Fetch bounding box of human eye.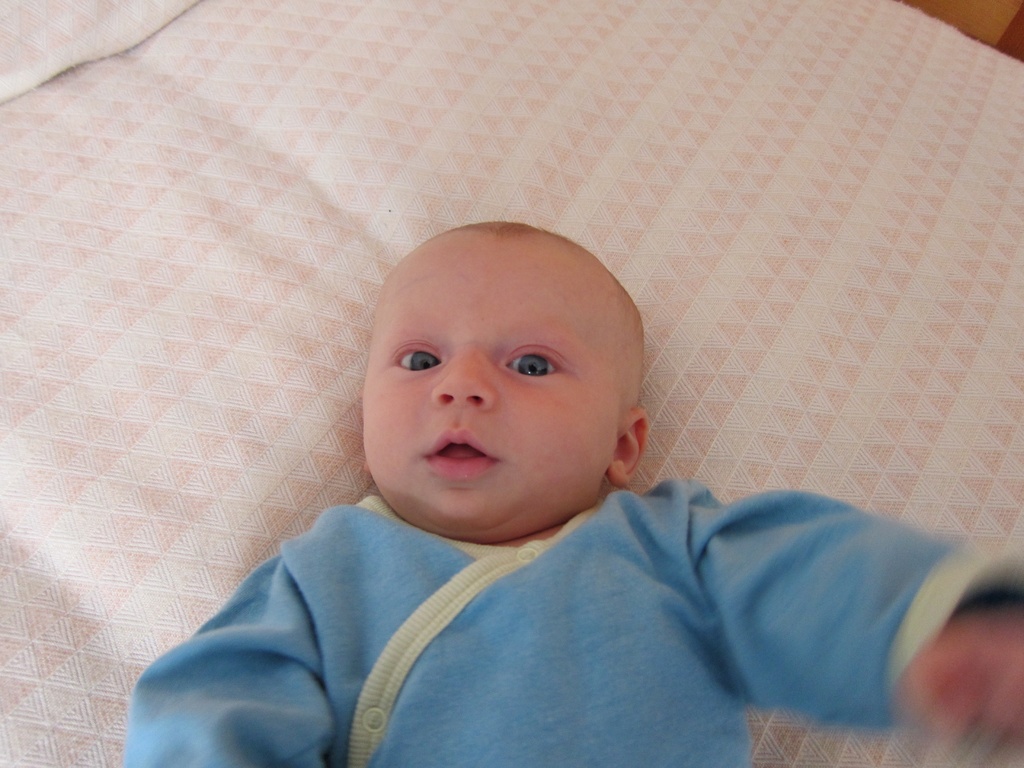
Bbox: pyautogui.locateOnScreen(385, 335, 444, 377).
